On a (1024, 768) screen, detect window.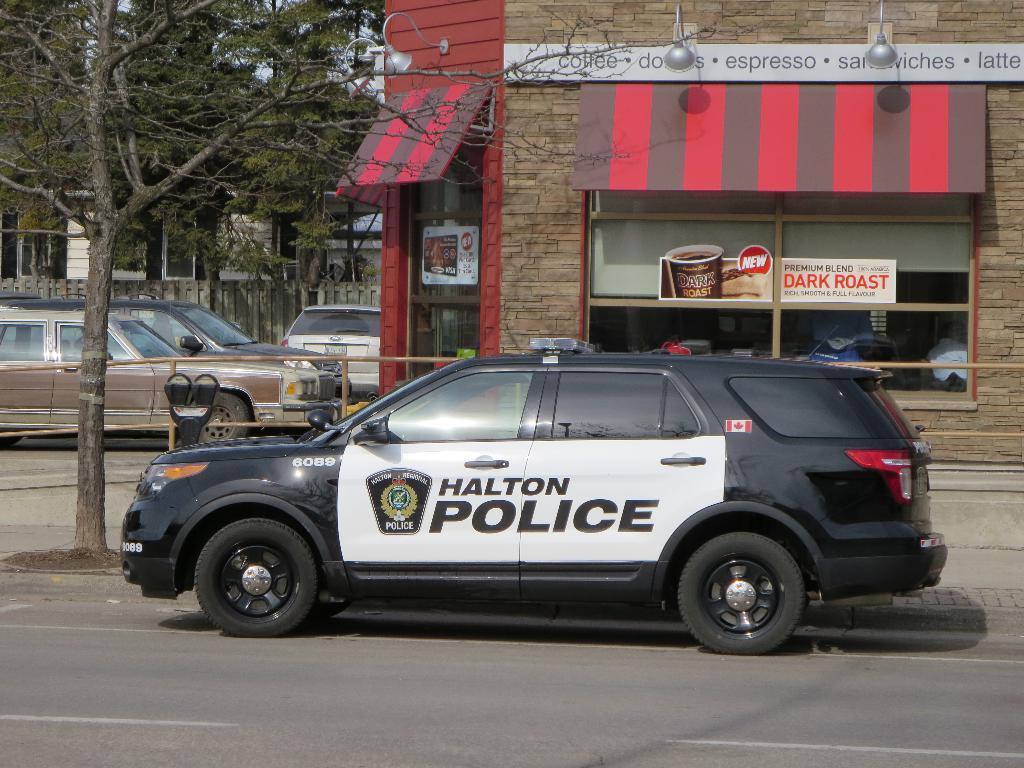
1, 207, 67, 285.
